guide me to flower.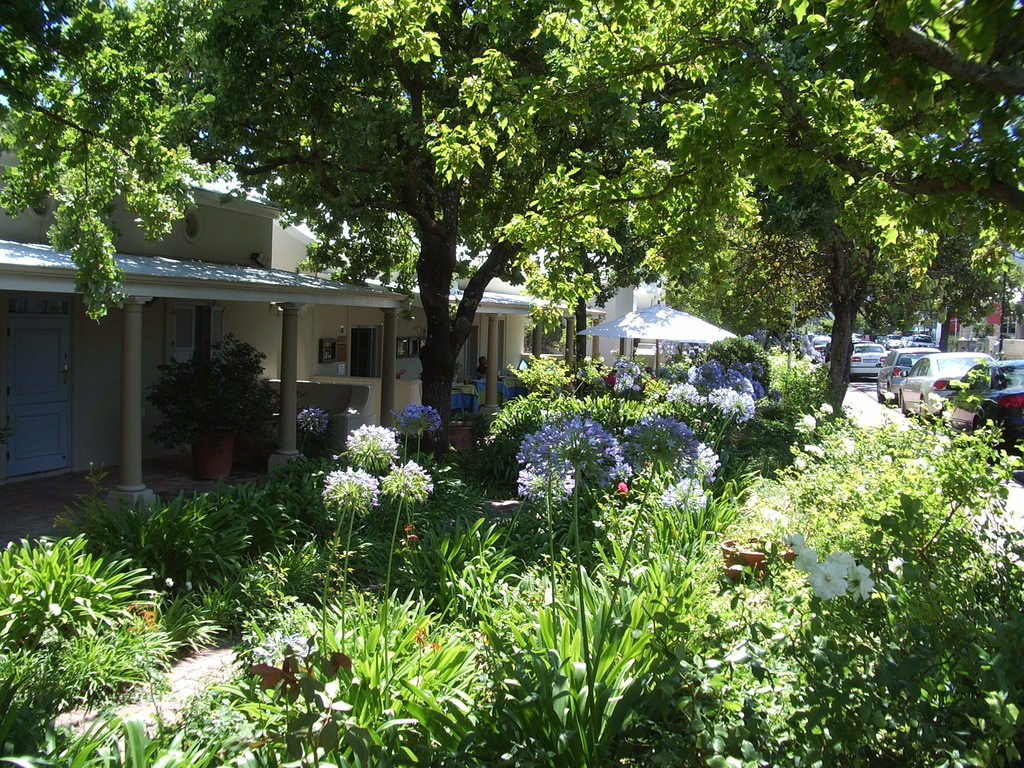
Guidance: bbox=(380, 458, 435, 500).
